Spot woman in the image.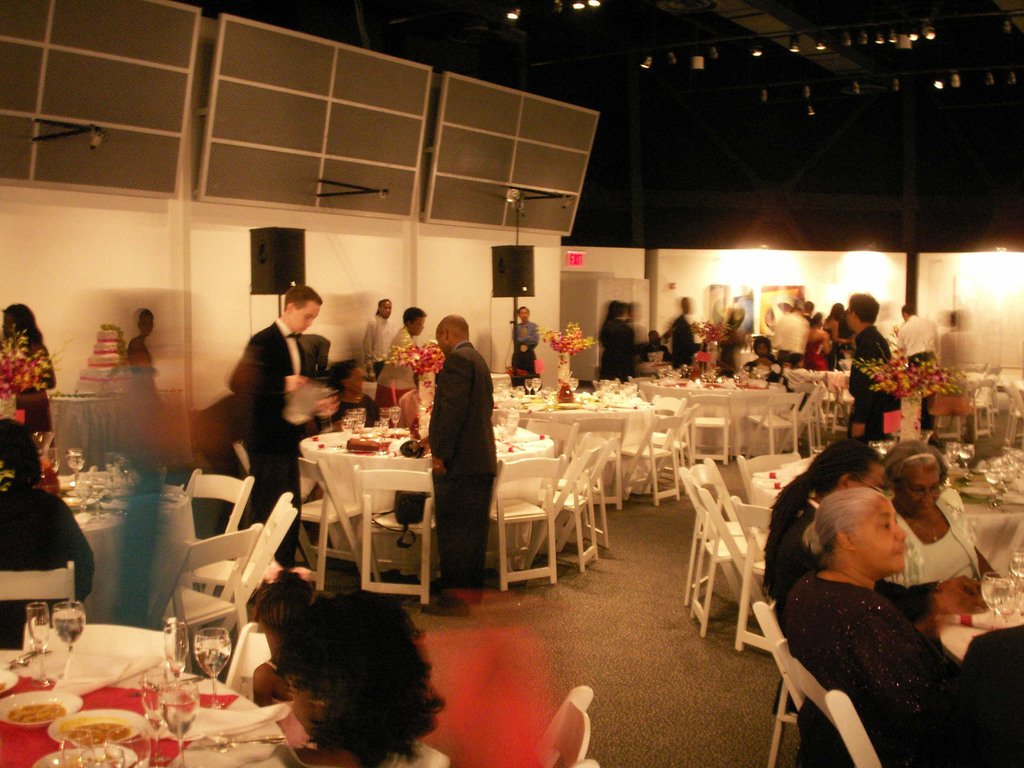
woman found at box=[0, 303, 57, 458].
